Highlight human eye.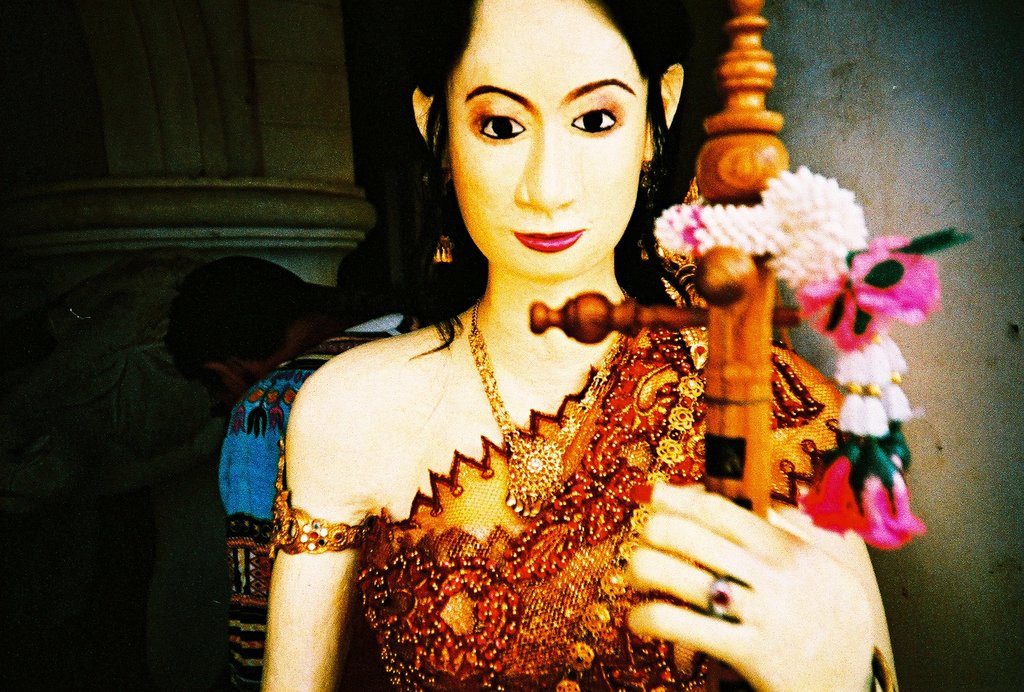
Highlighted region: 569,102,625,138.
